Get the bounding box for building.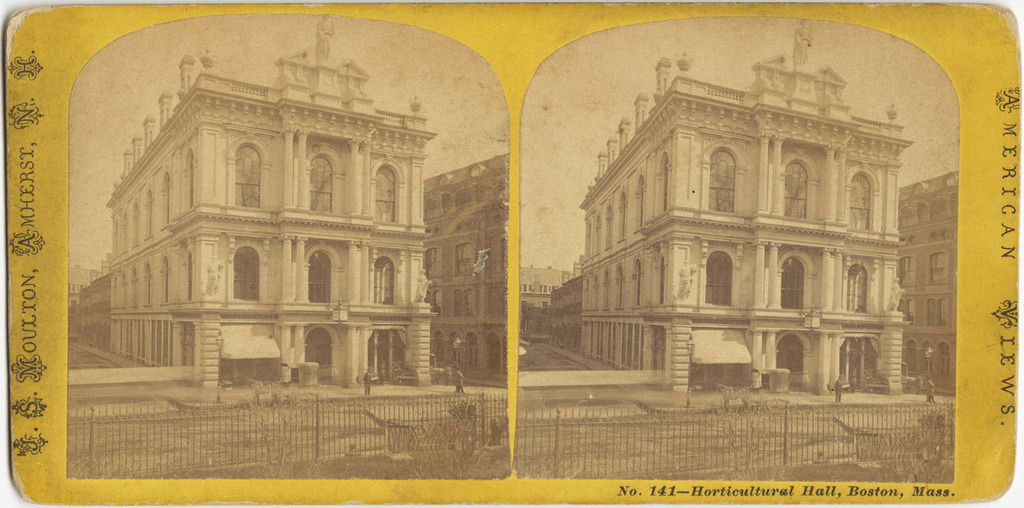
select_region(69, 272, 106, 346).
